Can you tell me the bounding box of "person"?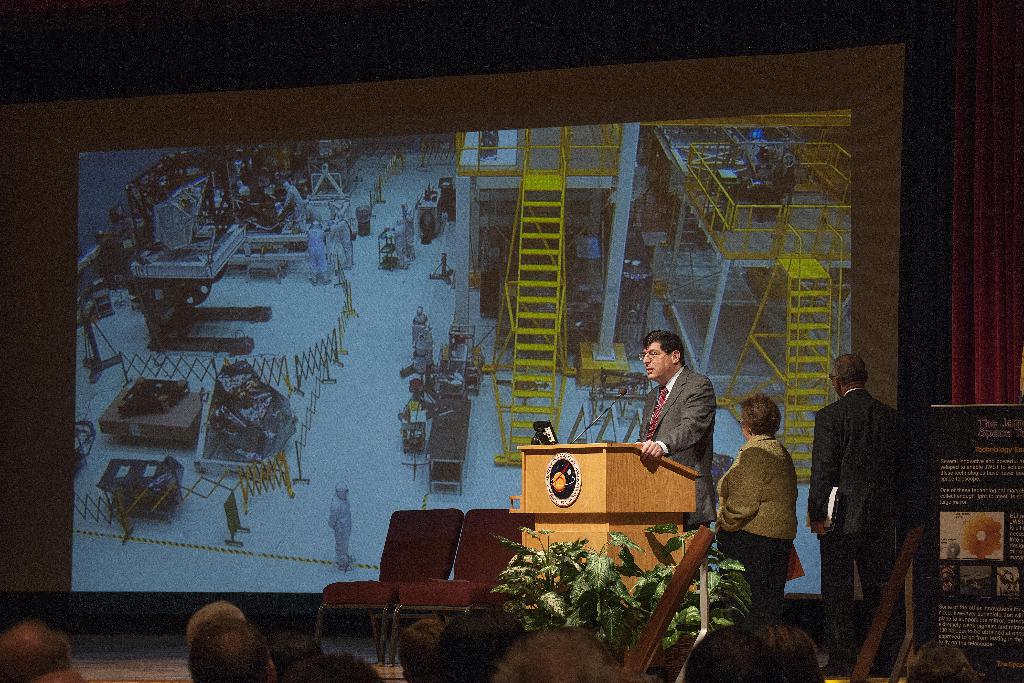
region(649, 320, 732, 539).
